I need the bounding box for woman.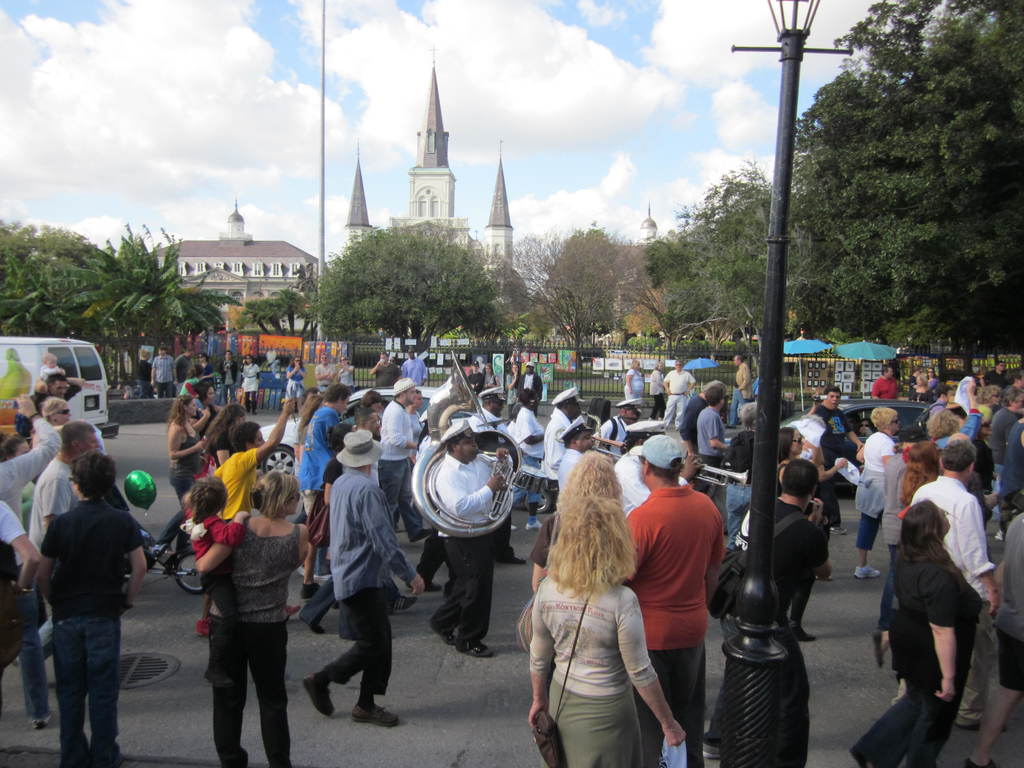
Here it is: <box>336,356,357,393</box>.
